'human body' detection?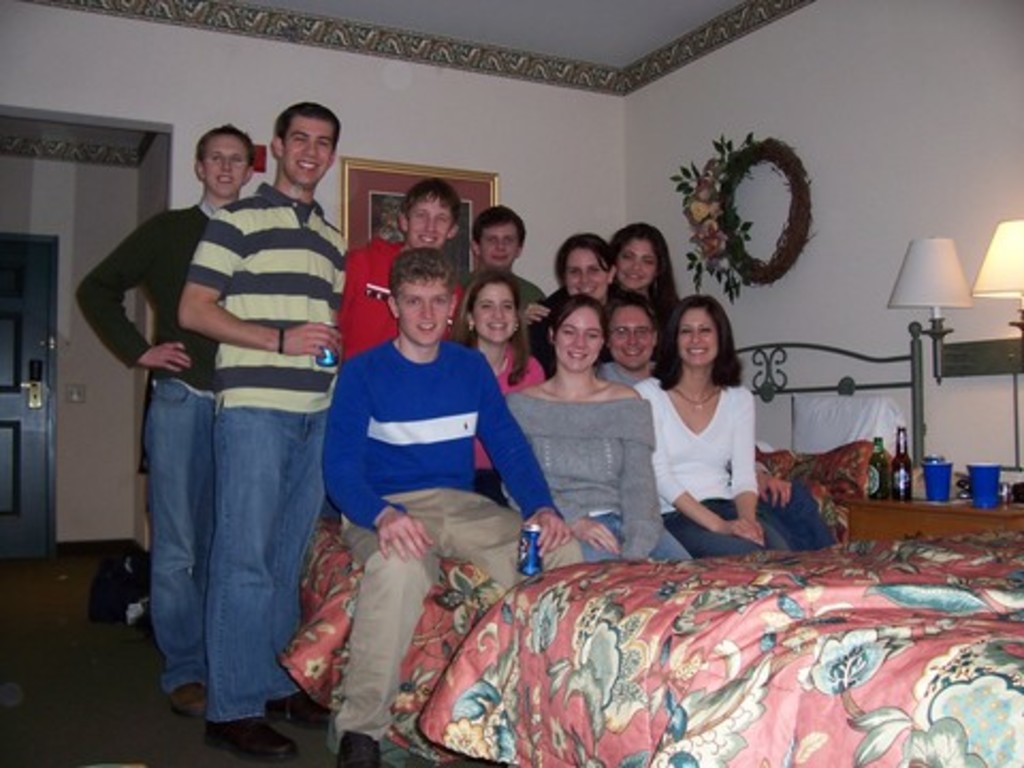
Rect(757, 450, 834, 550)
